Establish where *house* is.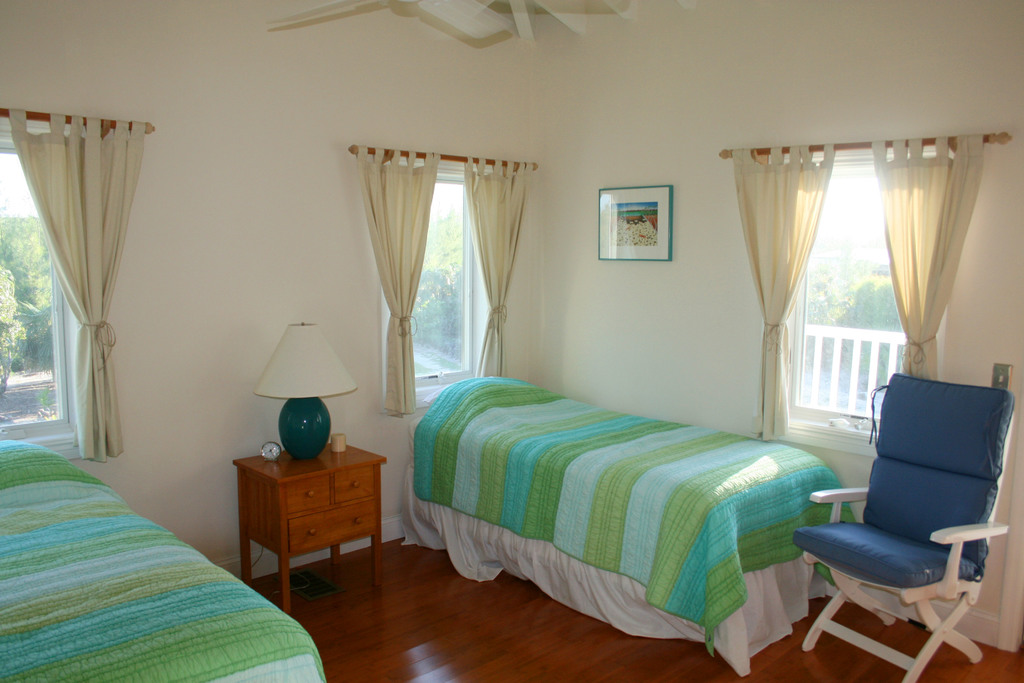
Established at x1=0, y1=0, x2=1023, y2=682.
